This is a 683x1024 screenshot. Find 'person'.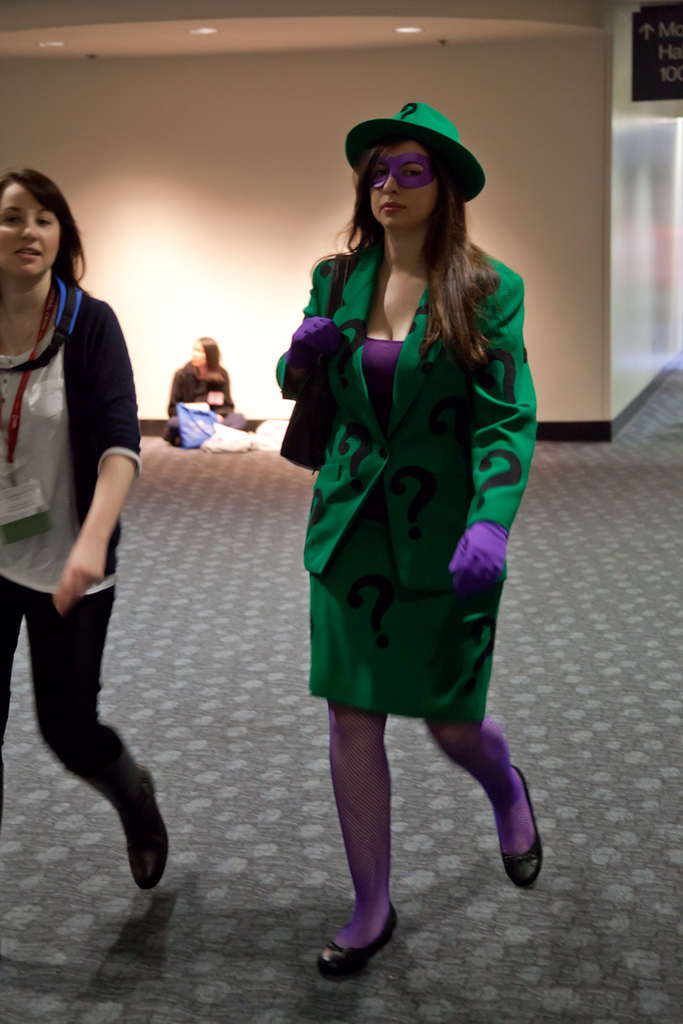
Bounding box: bbox=(172, 339, 254, 445).
